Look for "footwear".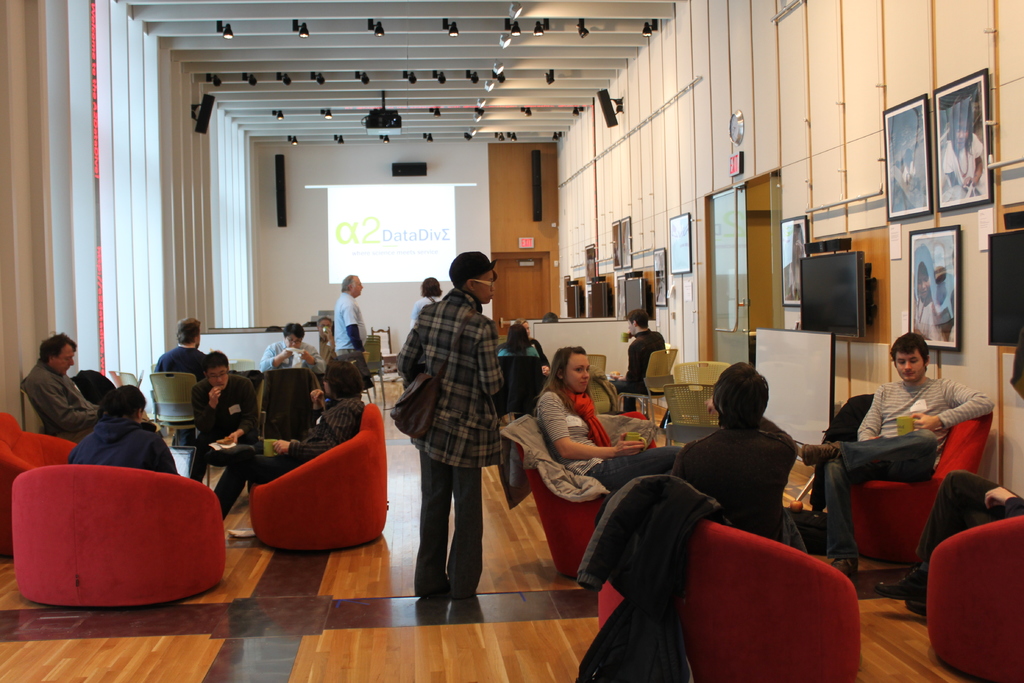
Found: x1=876 y1=569 x2=928 y2=613.
